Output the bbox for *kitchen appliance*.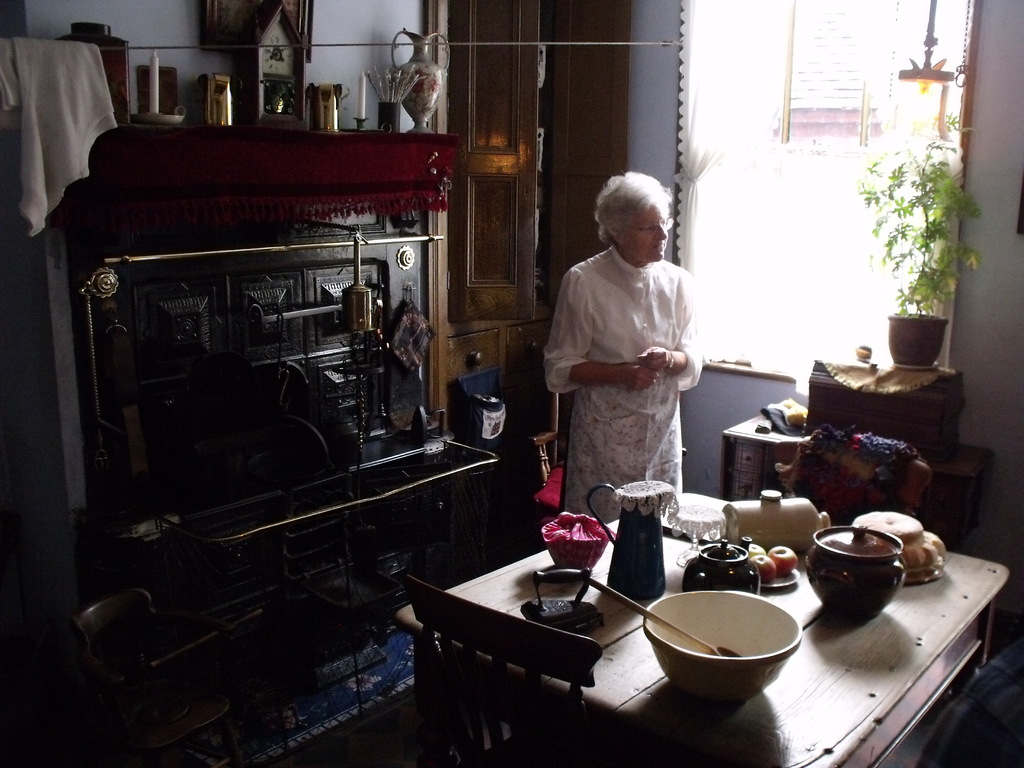
[305, 81, 344, 132].
